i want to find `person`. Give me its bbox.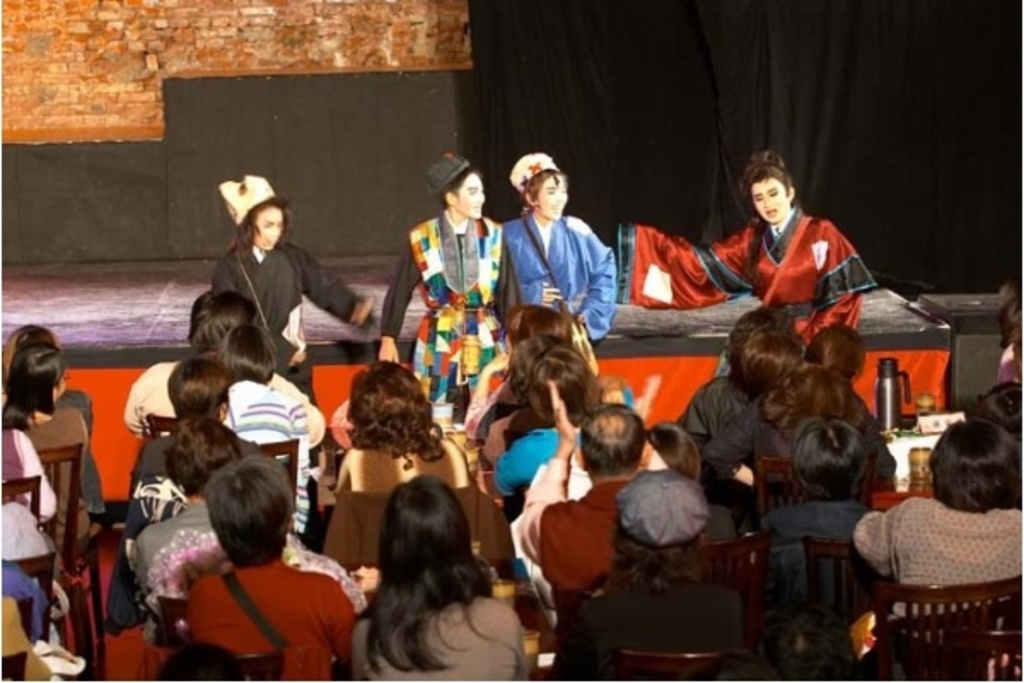
bbox=(5, 326, 97, 413).
